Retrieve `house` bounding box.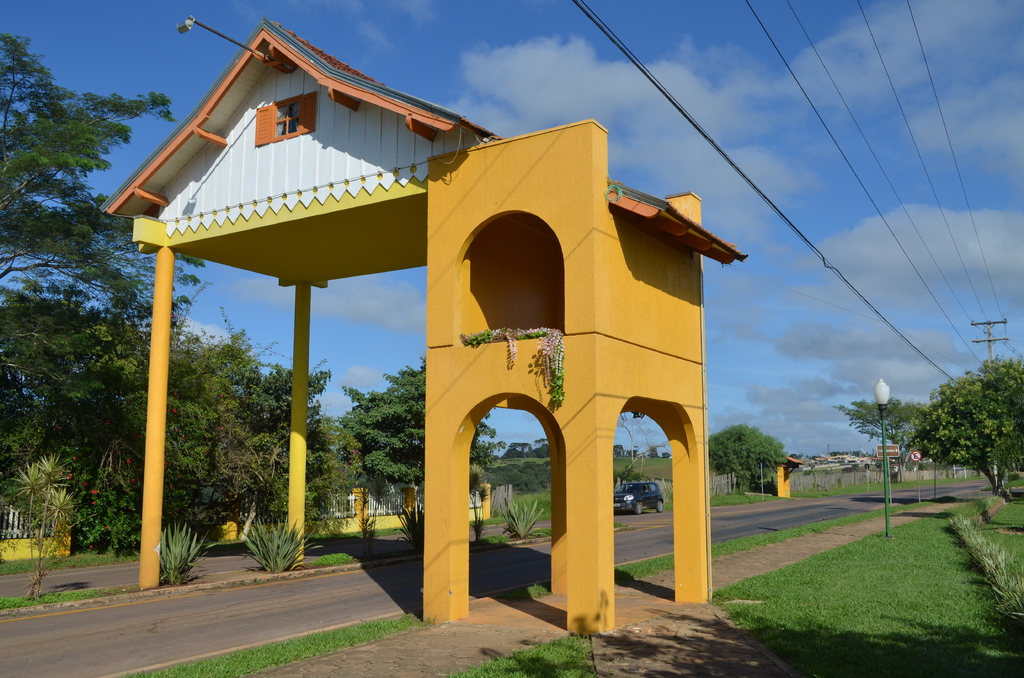
Bounding box: <region>138, 28, 752, 593</region>.
